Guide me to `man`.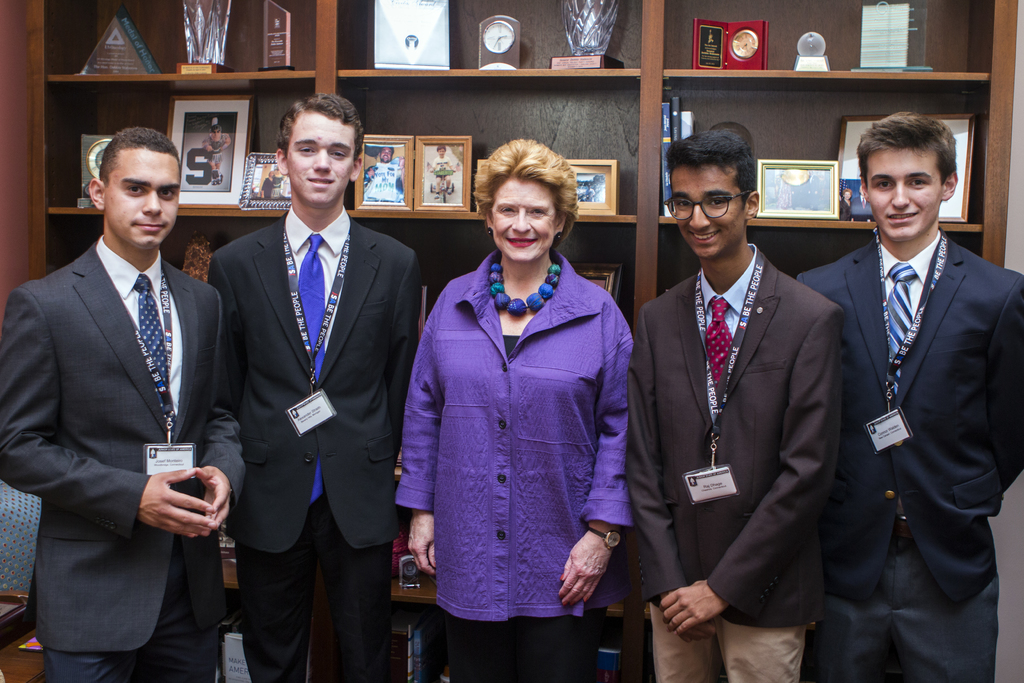
Guidance: Rect(628, 129, 846, 682).
